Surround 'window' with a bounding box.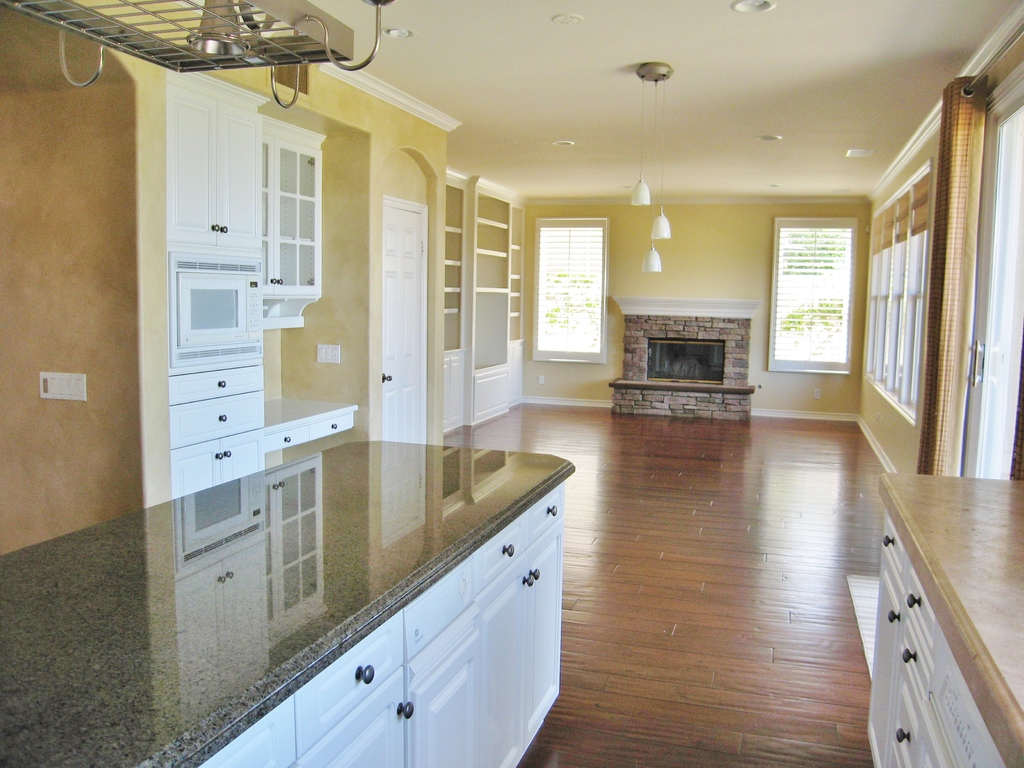
868:230:927:422.
